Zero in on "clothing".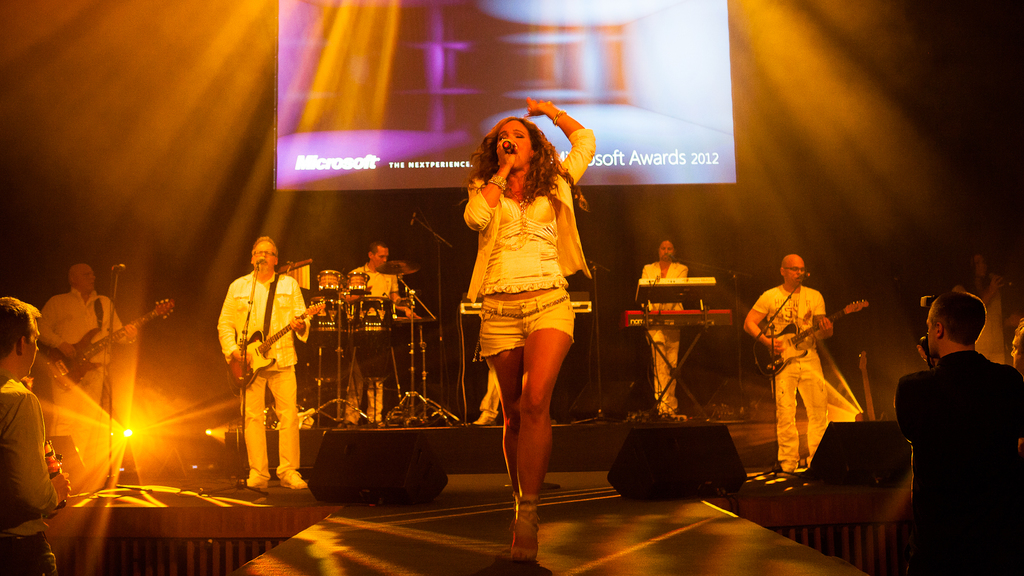
Zeroed in: x1=215, y1=252, x2=305, y2=475.
